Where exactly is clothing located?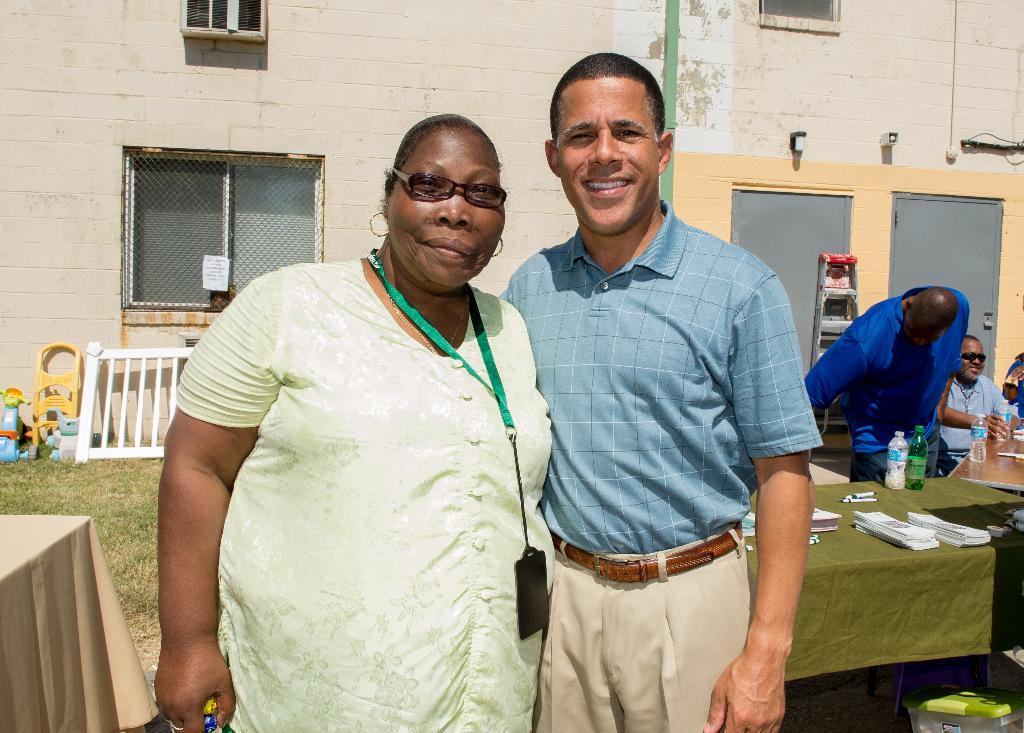
Its bounding box is 526/523/751/732.
